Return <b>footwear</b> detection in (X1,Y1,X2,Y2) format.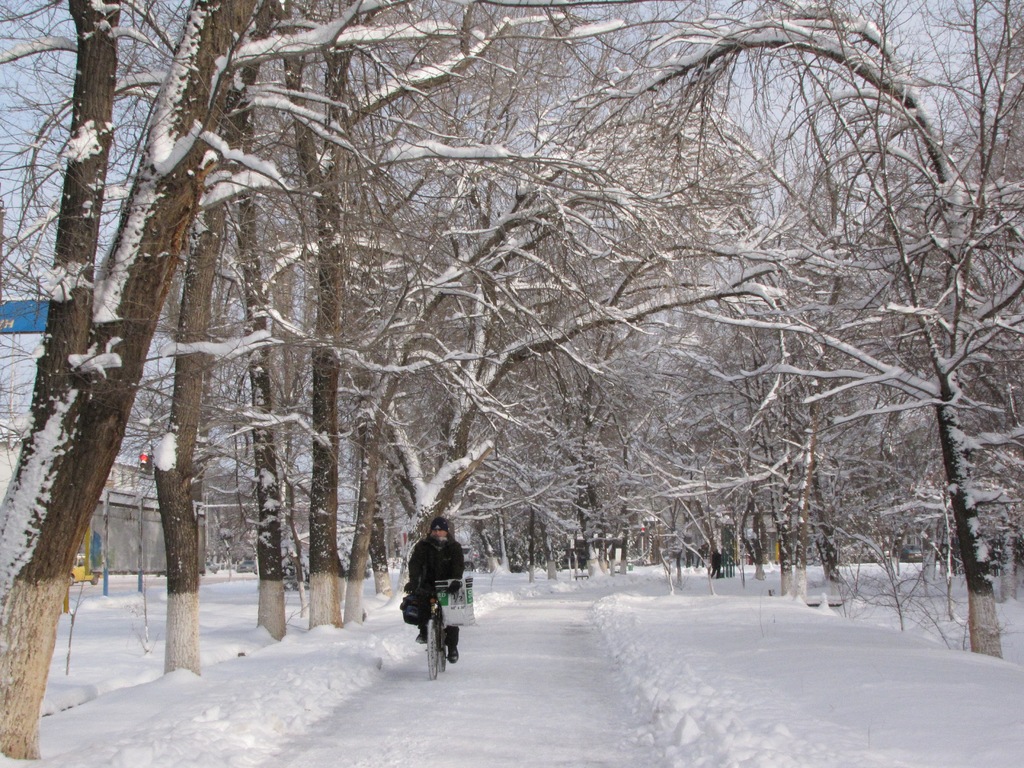
(417,631,429,644).
